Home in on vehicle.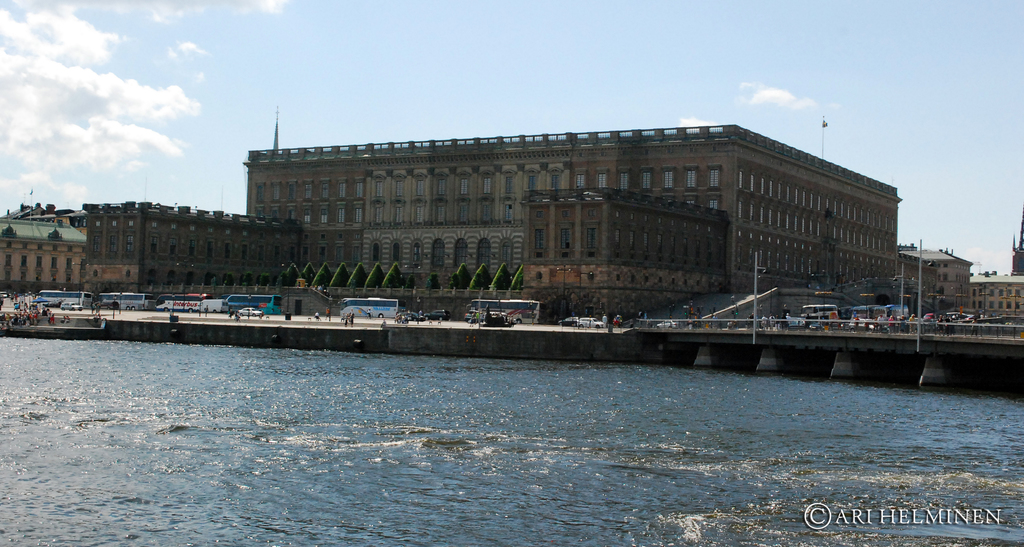
Homed in at <box>561,315,583,325</box>.
